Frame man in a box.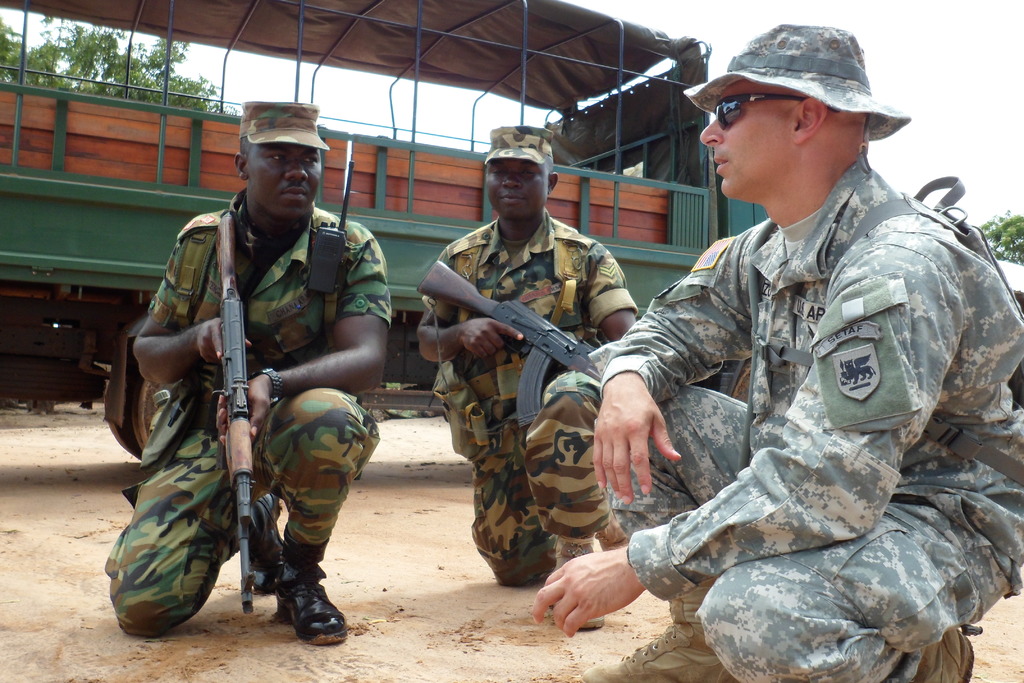
[410,124,627,633].
